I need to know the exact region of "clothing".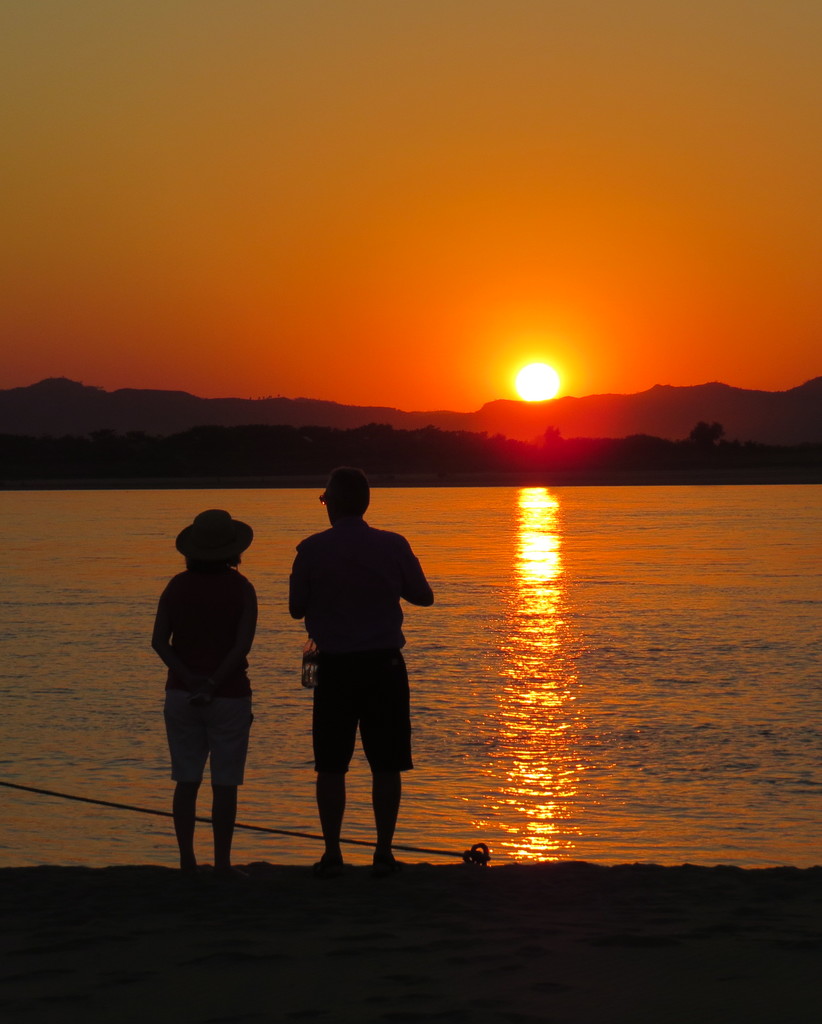
Region: 149,561,254,799.
